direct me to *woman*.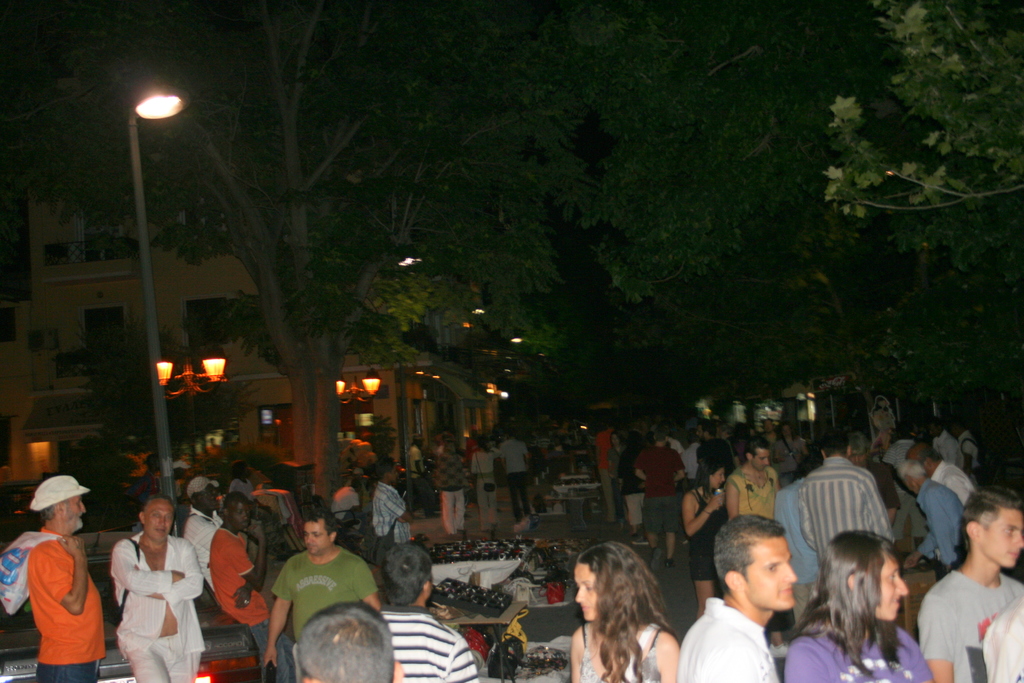
Direction: 614,428,650,548.
